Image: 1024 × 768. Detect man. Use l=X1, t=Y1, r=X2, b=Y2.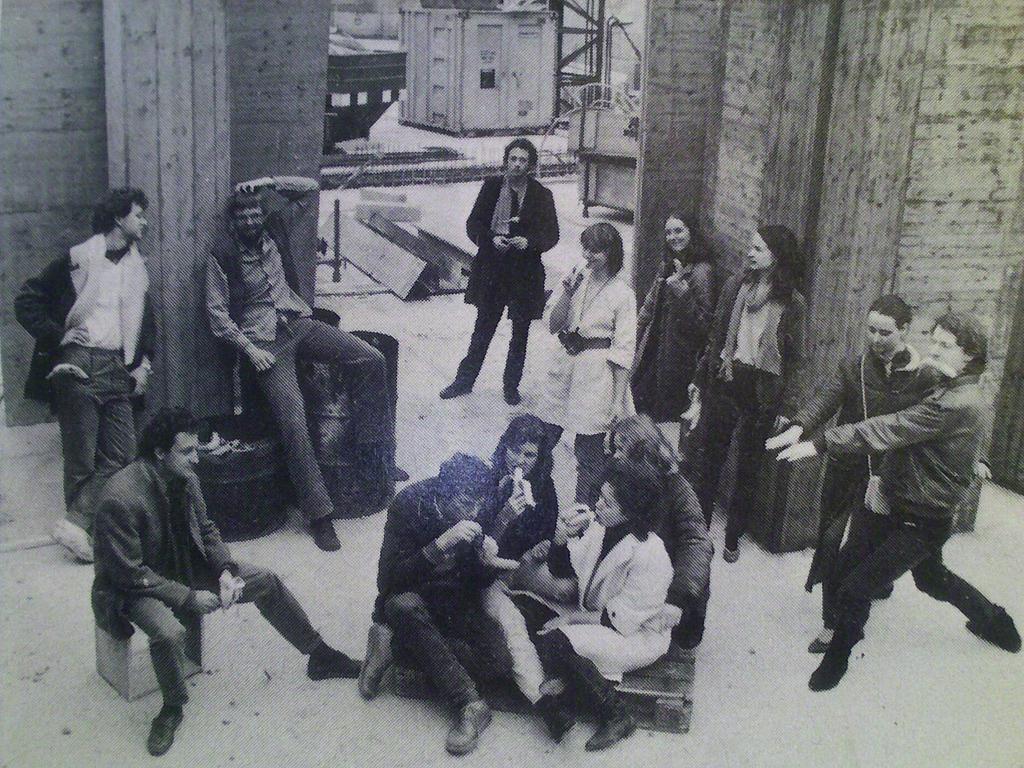
l=791, t=280, r=998, b=695.
